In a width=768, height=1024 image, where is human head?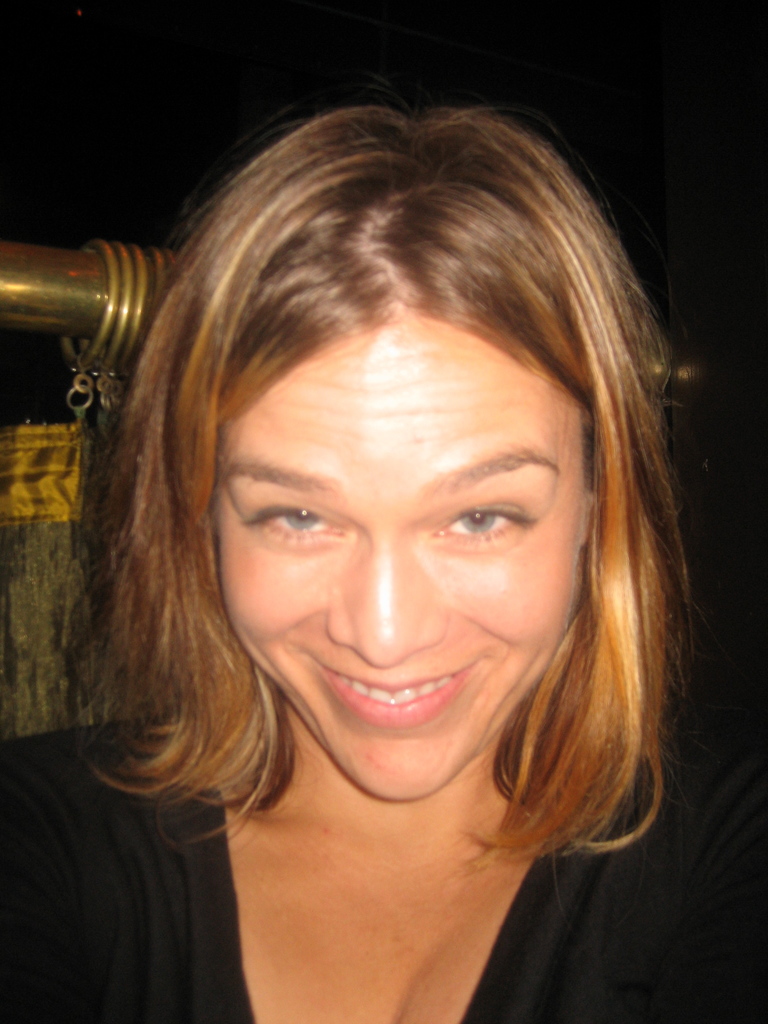
152:101:652:767.
